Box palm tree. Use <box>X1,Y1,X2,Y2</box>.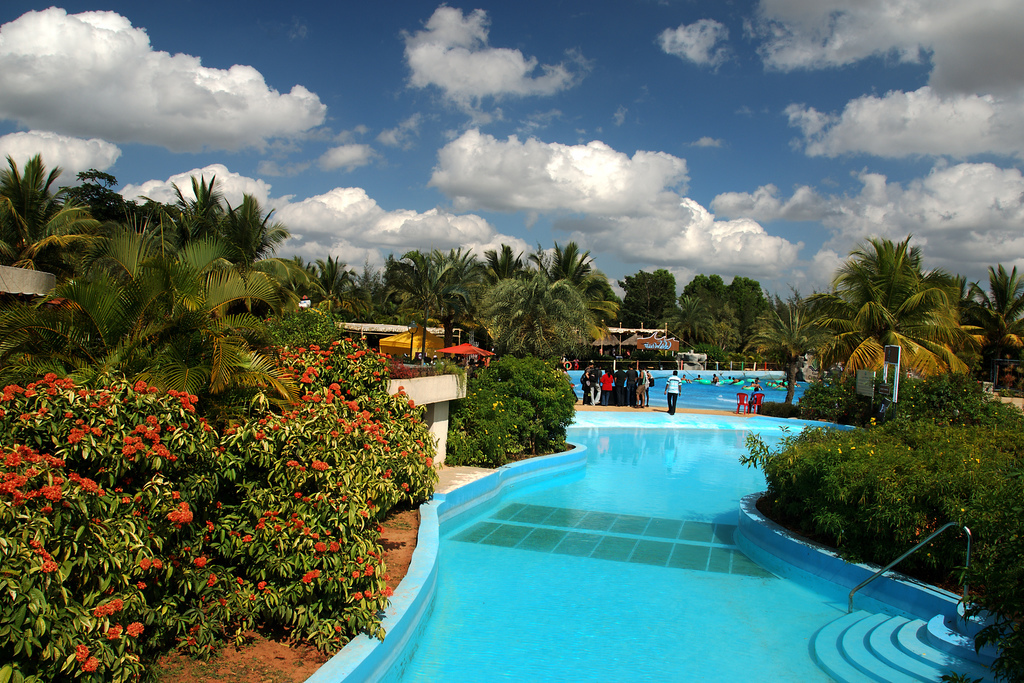
<box>0,149,63,240</box>.
